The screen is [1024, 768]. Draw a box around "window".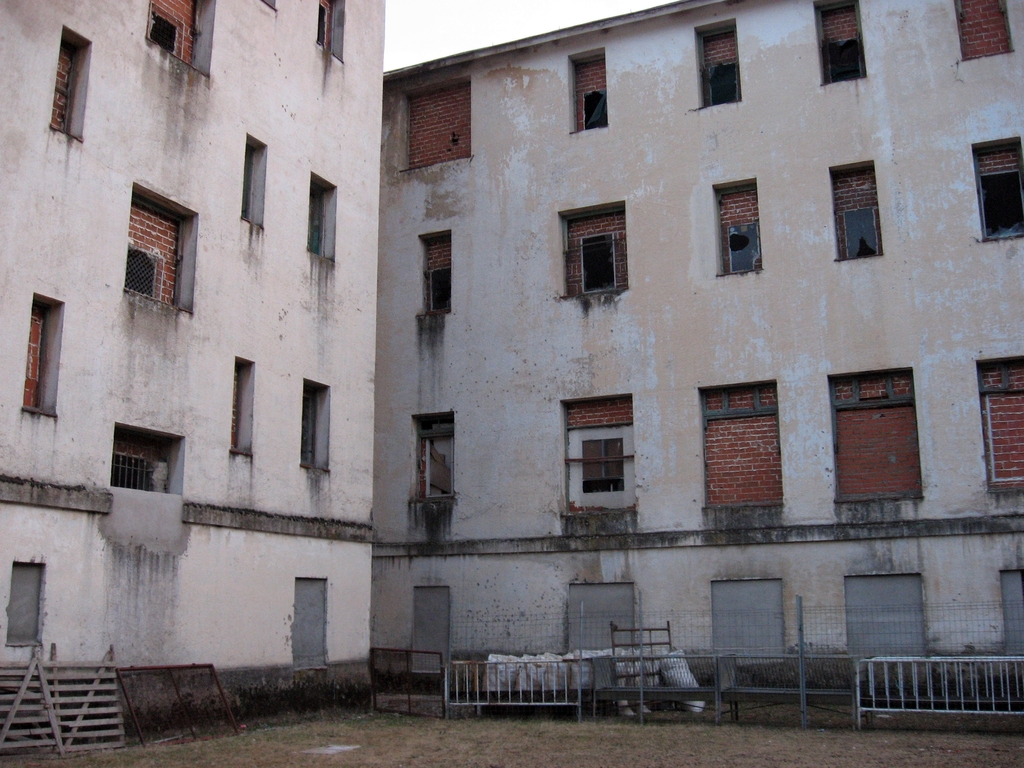
bbox=[828, 159, 884, 260].
